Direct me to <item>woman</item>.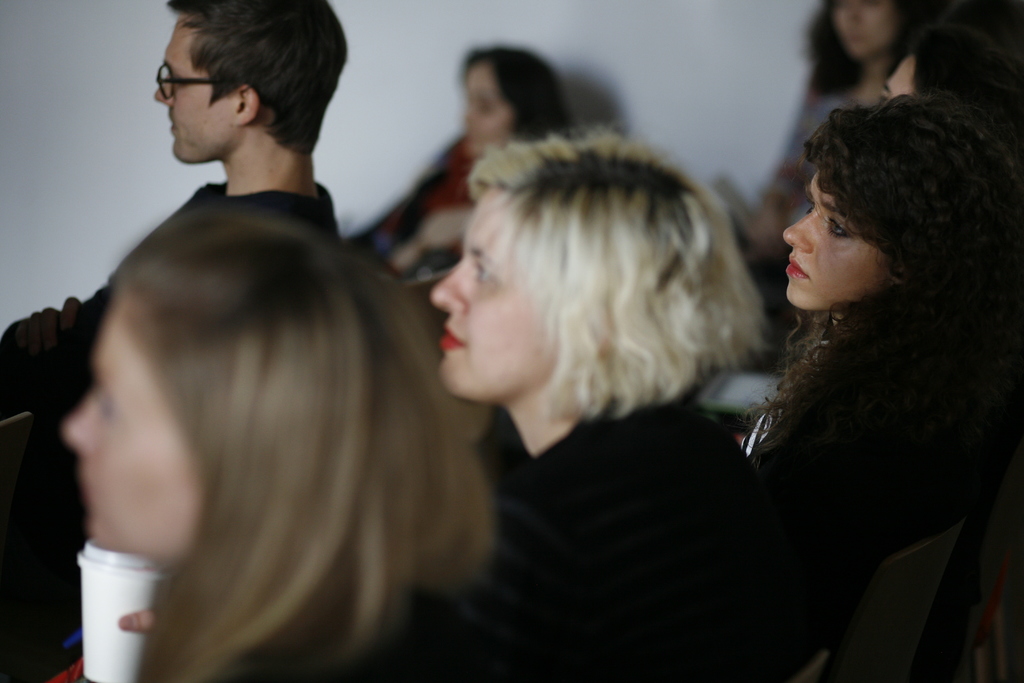
Direction: pyautogui.locateOnScreen(430, 120, 840, 682).
